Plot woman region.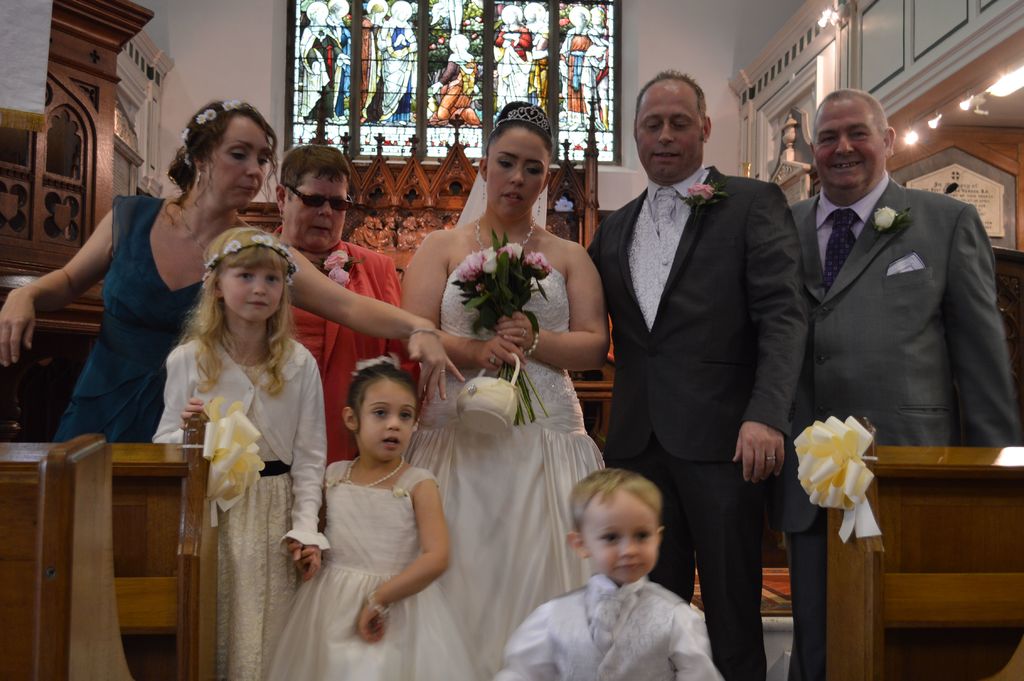
Plotted at {"x1": 301, "y1": 3, "x2": 349, "y2": 120}.
